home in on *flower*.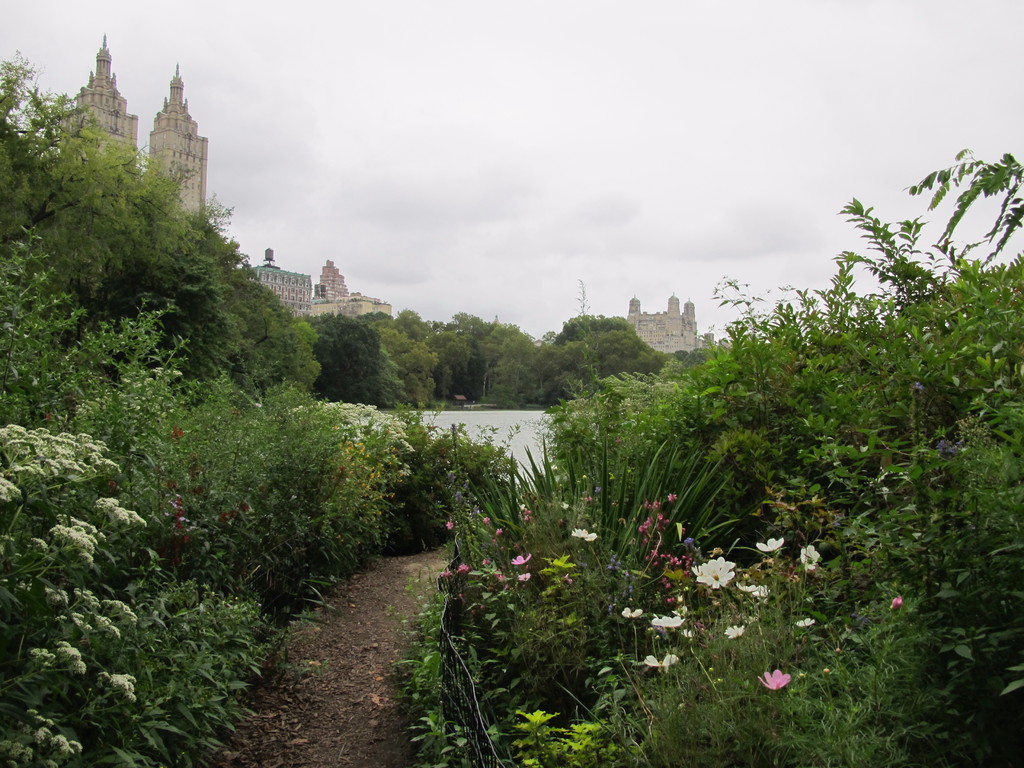
Homed in at 749/534/784/550.
